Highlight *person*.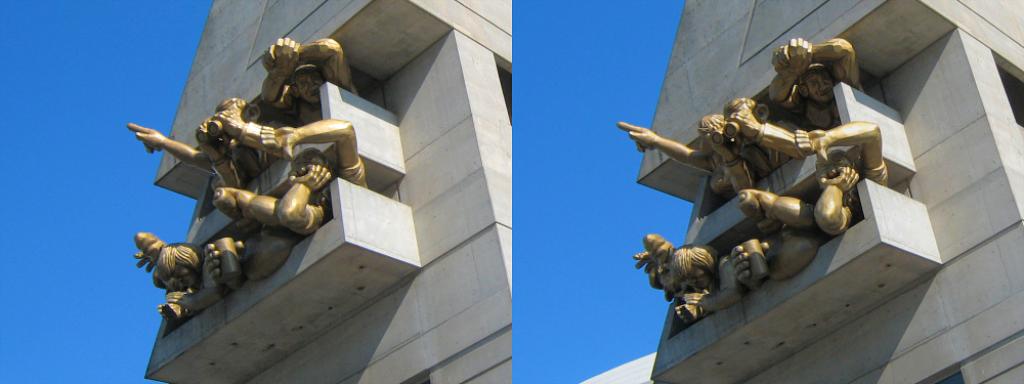
Highlighted region: [left=205, top=186, right=298, bottom=283].
